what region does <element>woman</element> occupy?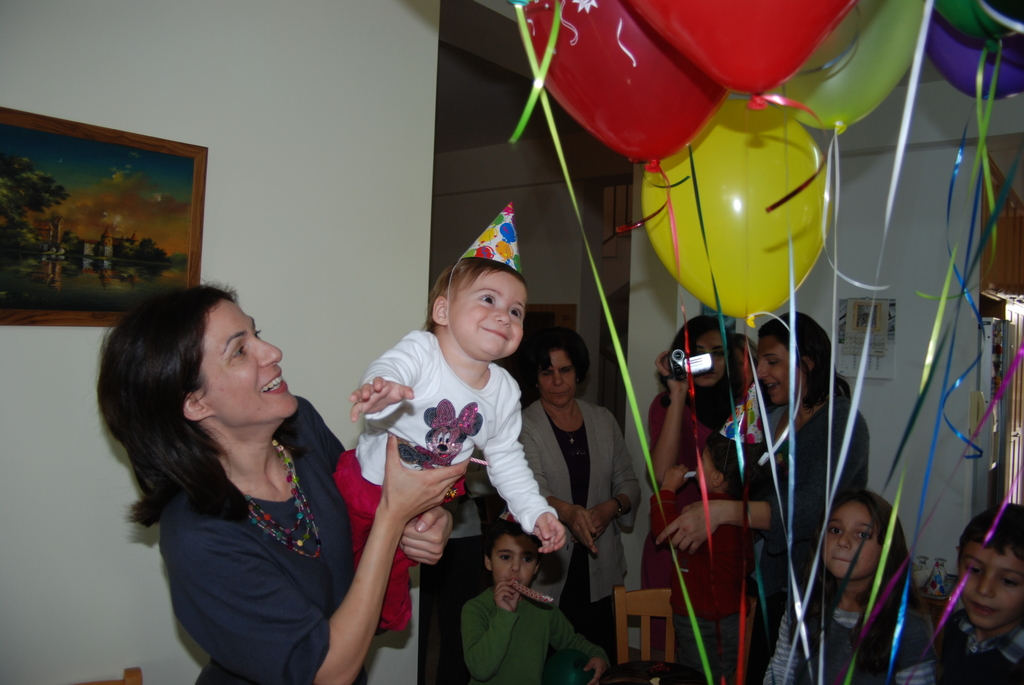
box=[769, 491, 958, 684].
